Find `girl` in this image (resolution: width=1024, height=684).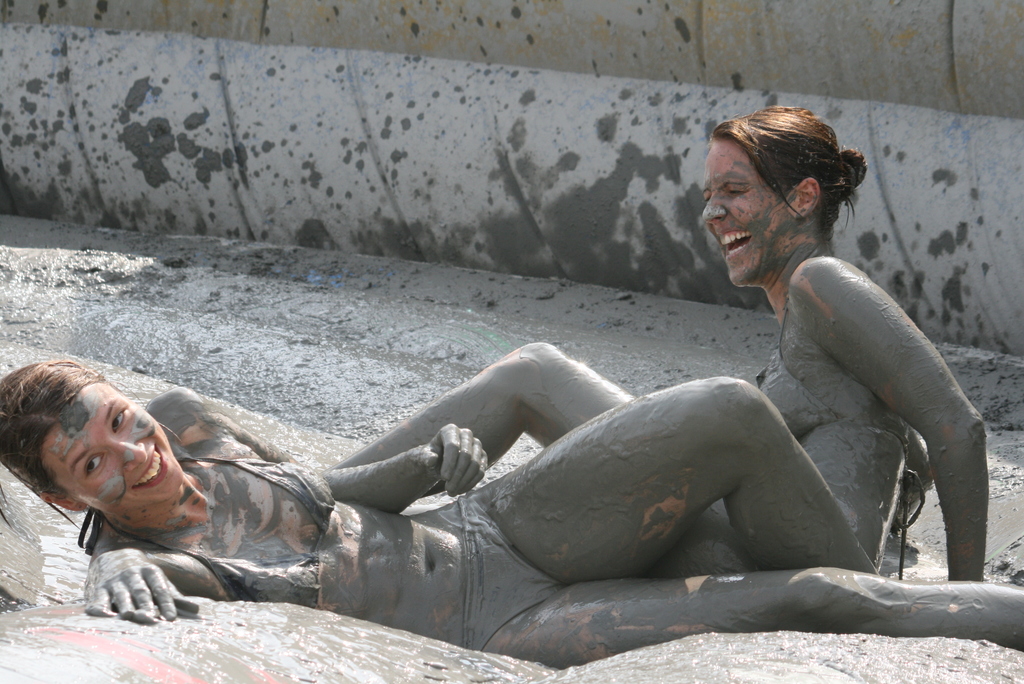
<region>0, 361, 1023, 671</region>.
